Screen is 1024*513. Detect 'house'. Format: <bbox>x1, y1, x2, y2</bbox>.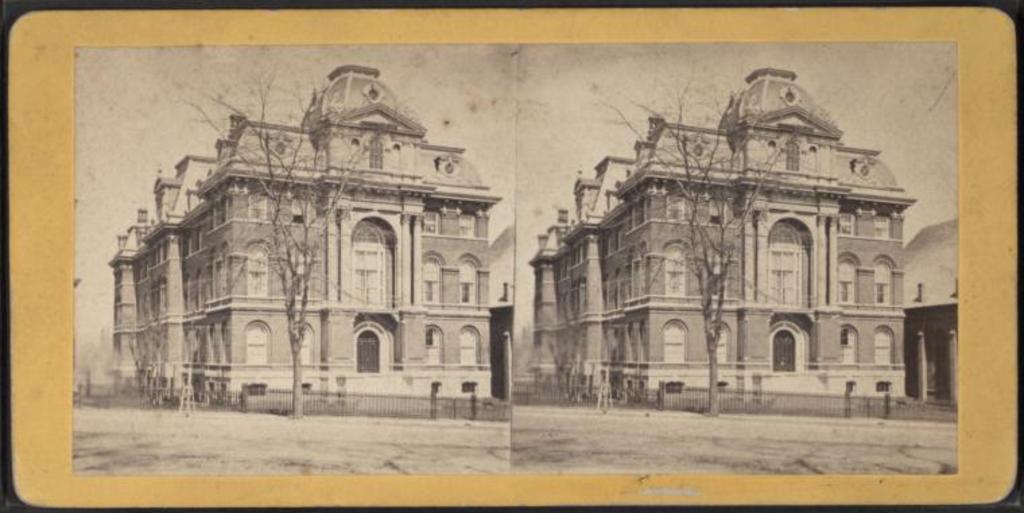
<bbox>513, 63, 909, 417</bbox>.
